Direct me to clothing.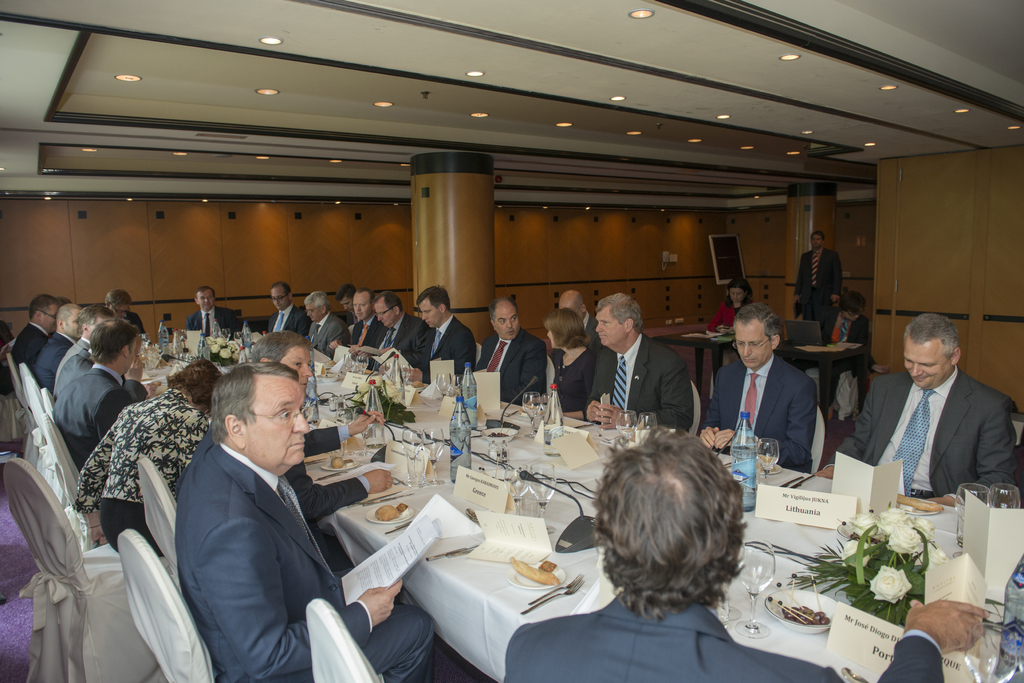
Direction: {"left": 188, "top": 306, "right": 244, "bottom": 335}.
